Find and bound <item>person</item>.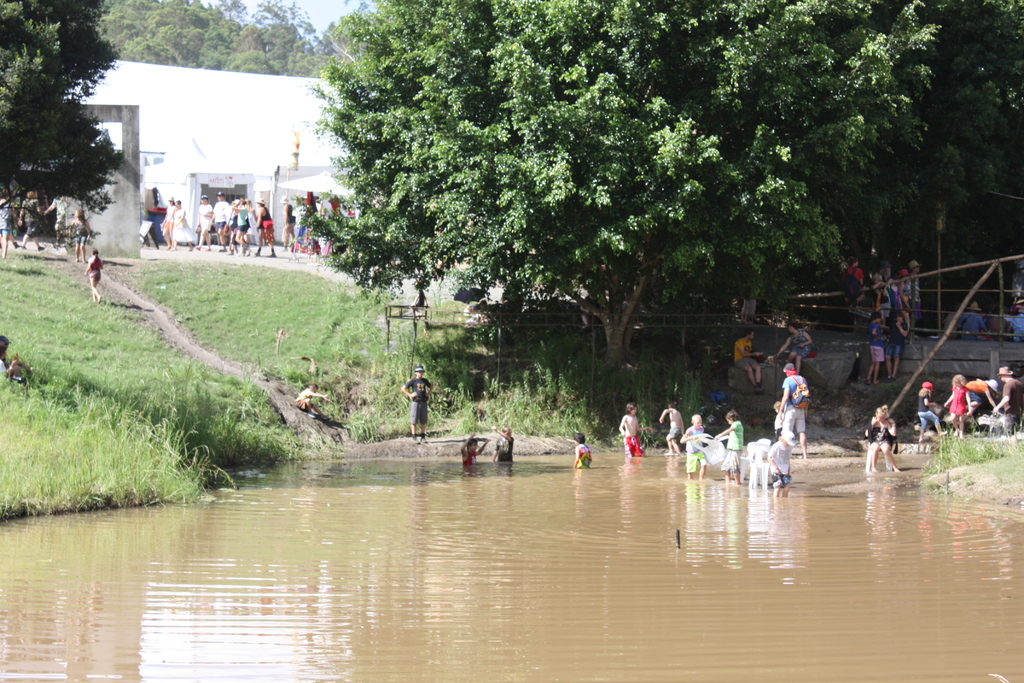
Bound: {"x1": 488, "y1": 422, "x2": 518, "y2": 461}.
